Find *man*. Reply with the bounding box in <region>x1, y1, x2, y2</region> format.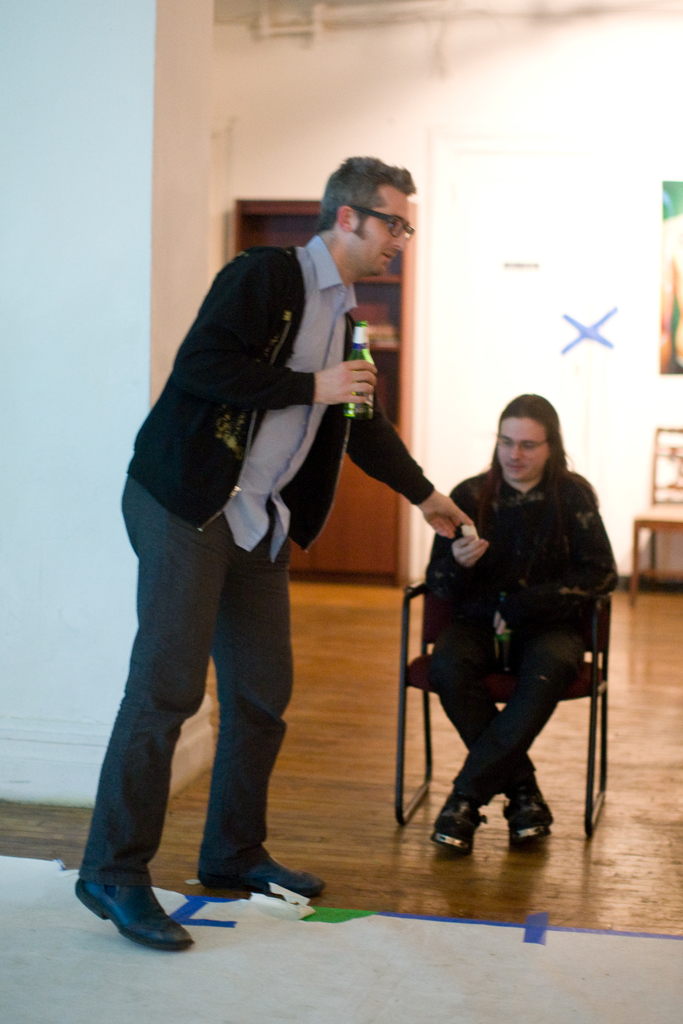
<region>400, 395, 623, 851</region>.
